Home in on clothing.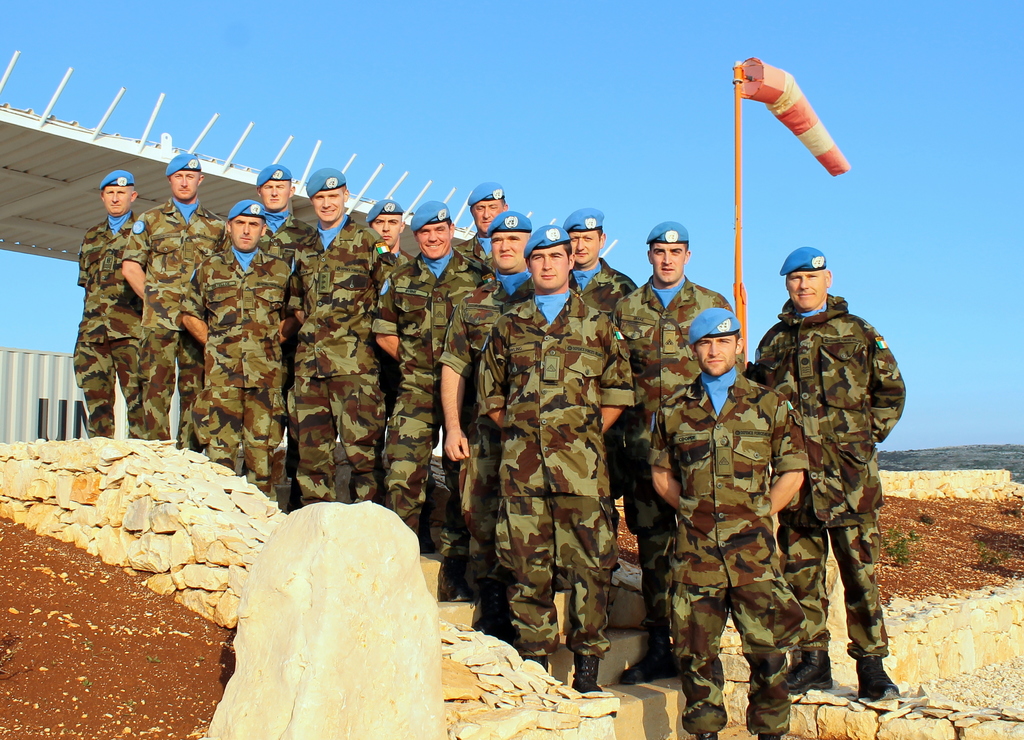
Homed in at region(120, 204, 229, 434).
